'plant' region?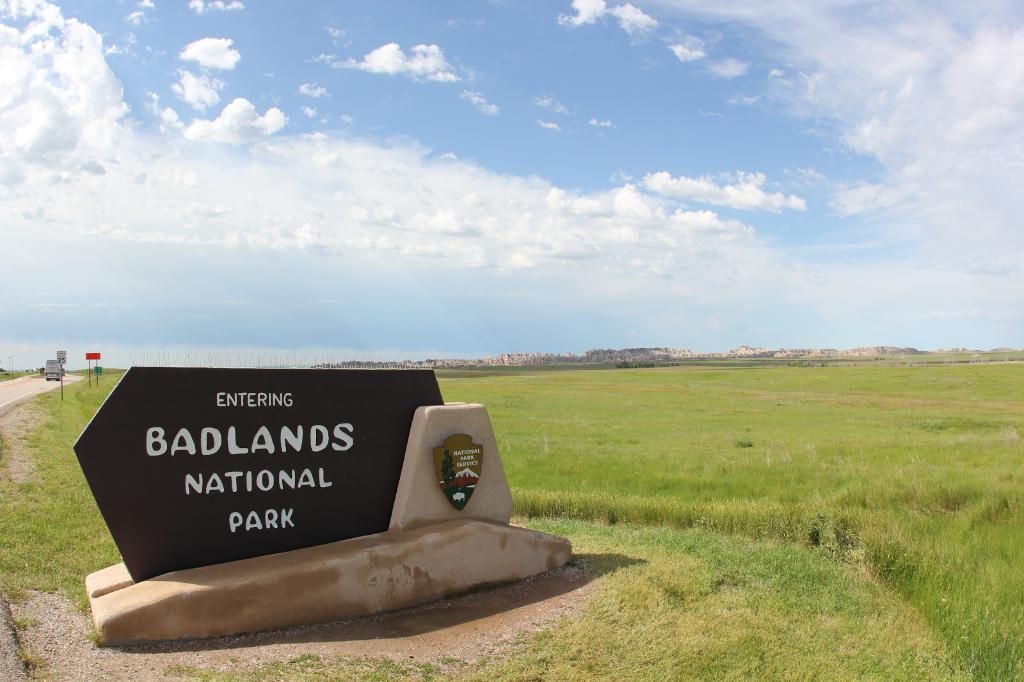
(16, 611, 41, 637)
